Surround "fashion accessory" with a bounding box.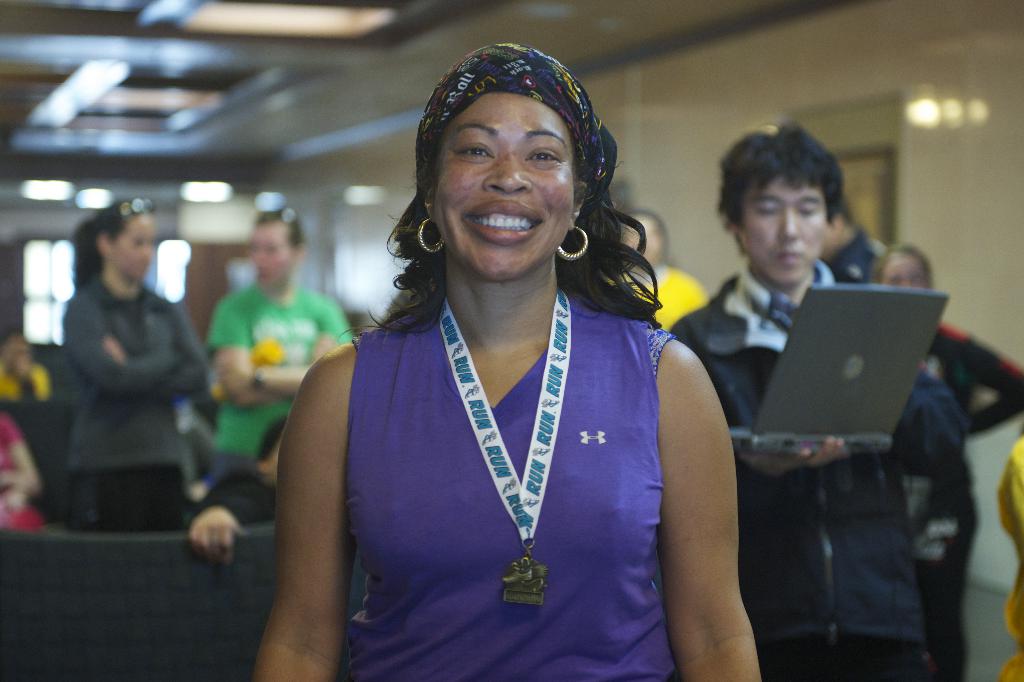
{"left": 251, "top": 208, "right": 297, "bottom": 231}.
